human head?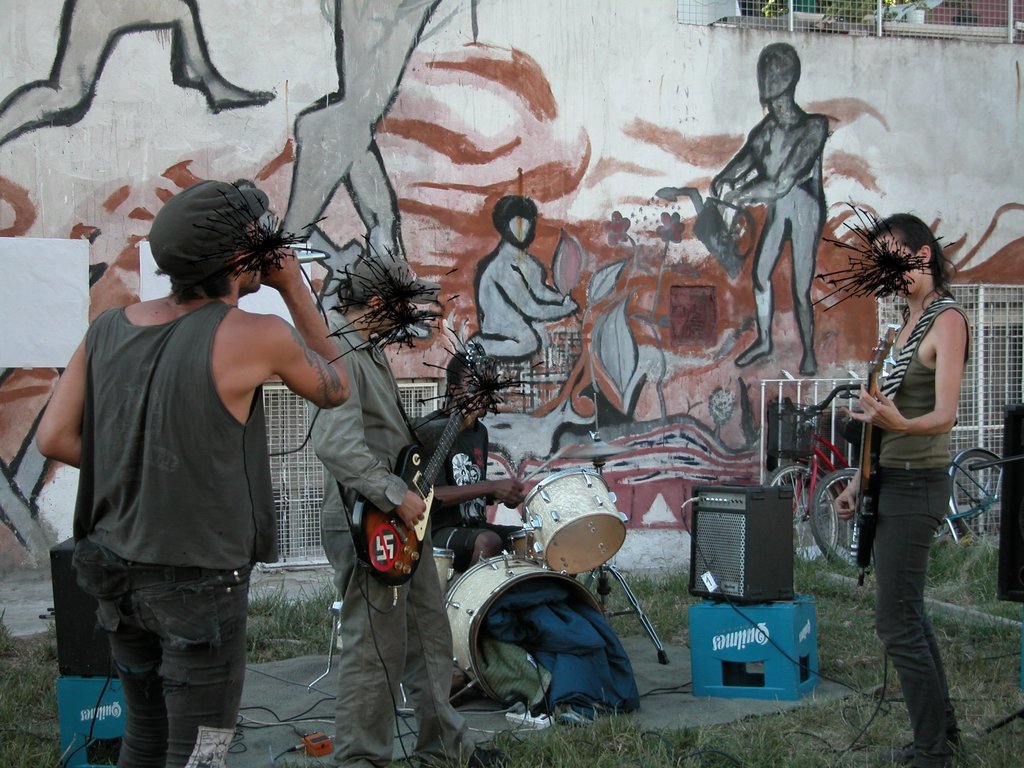
[x1=147, y1=172, x2=274, y2=297]
